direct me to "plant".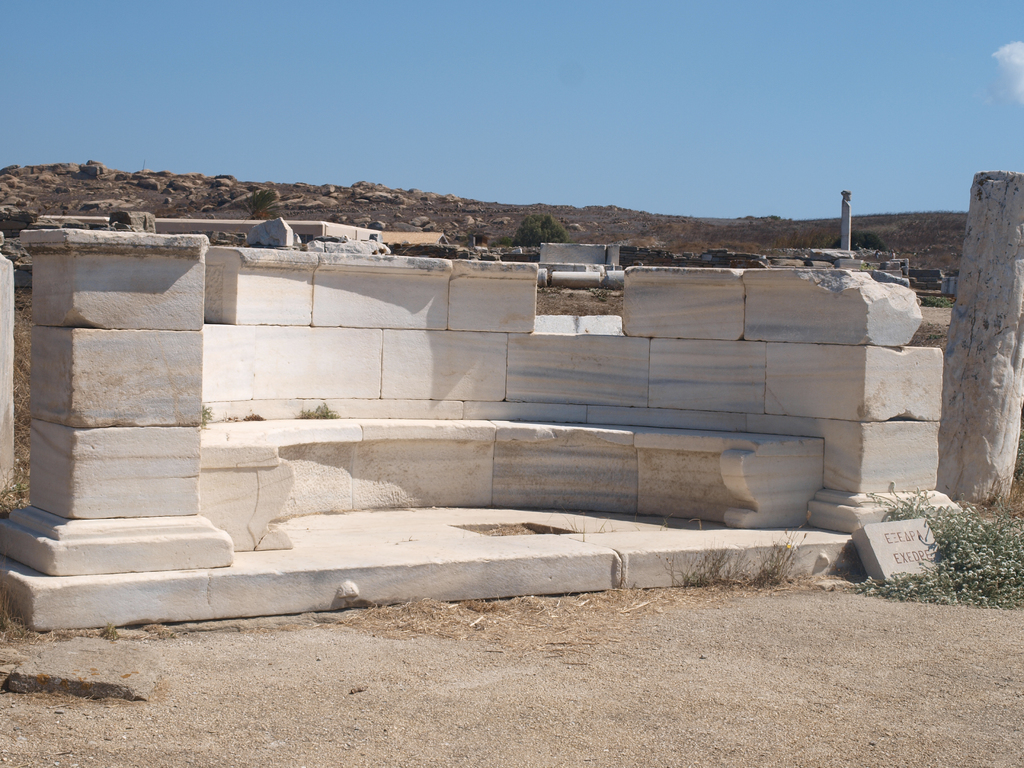
Direction: 644 529 762 605.
